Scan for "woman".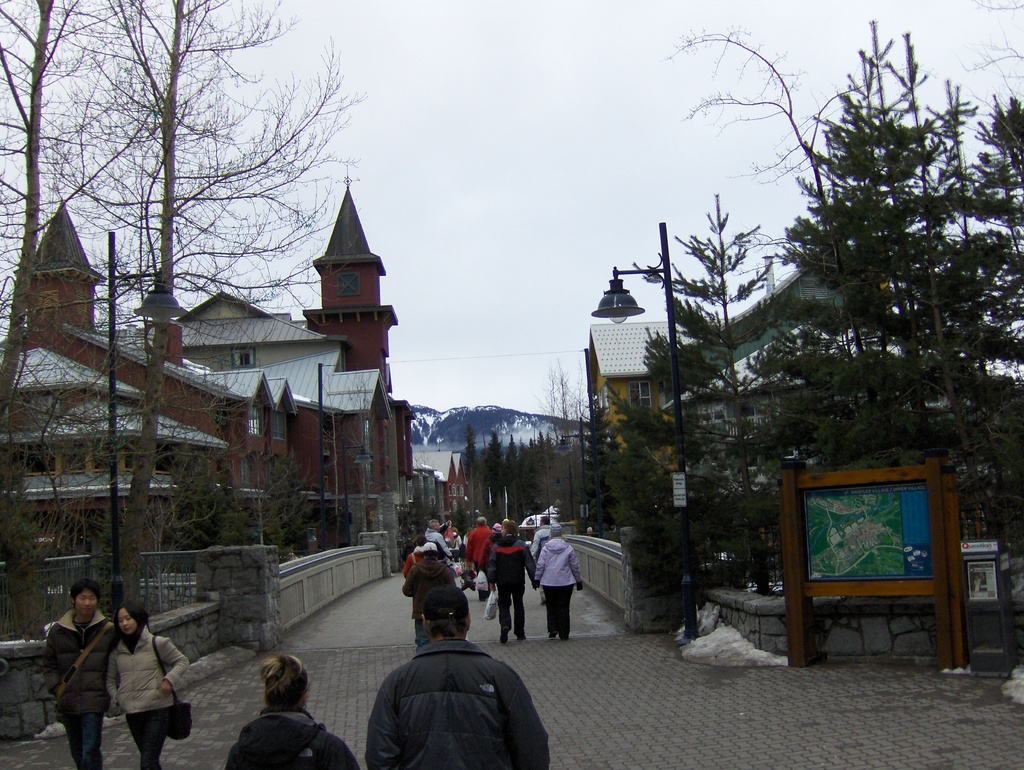
Scan result: <box>401,534,426,582</box>.
